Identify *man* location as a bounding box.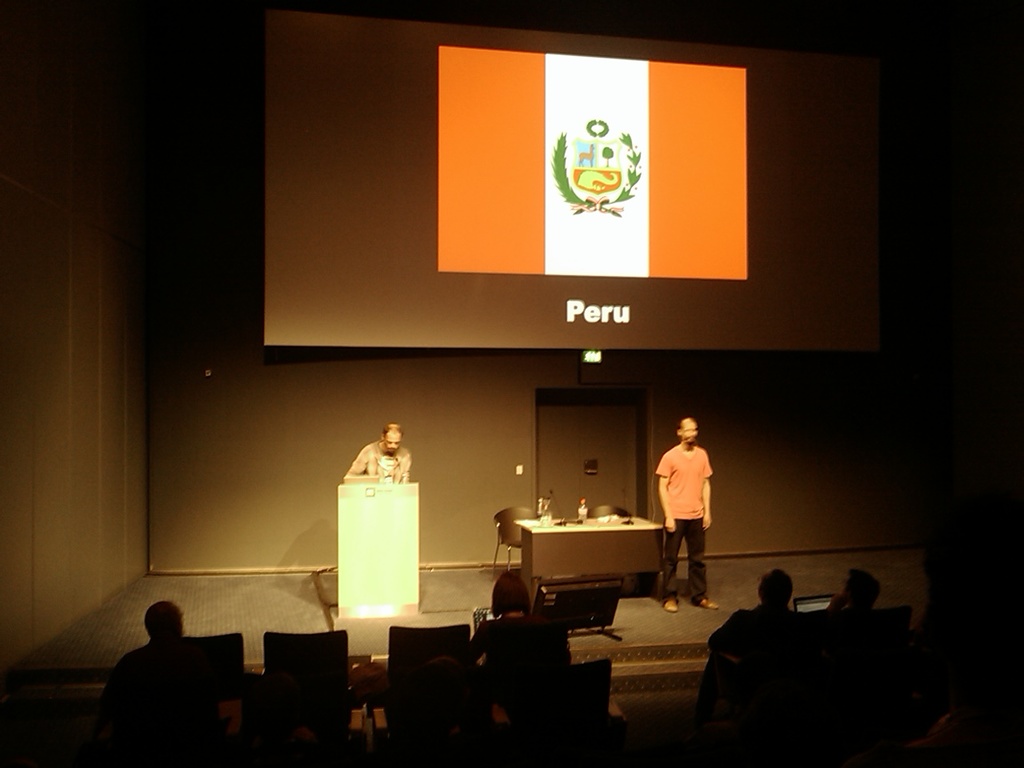
349,423,411,482.
